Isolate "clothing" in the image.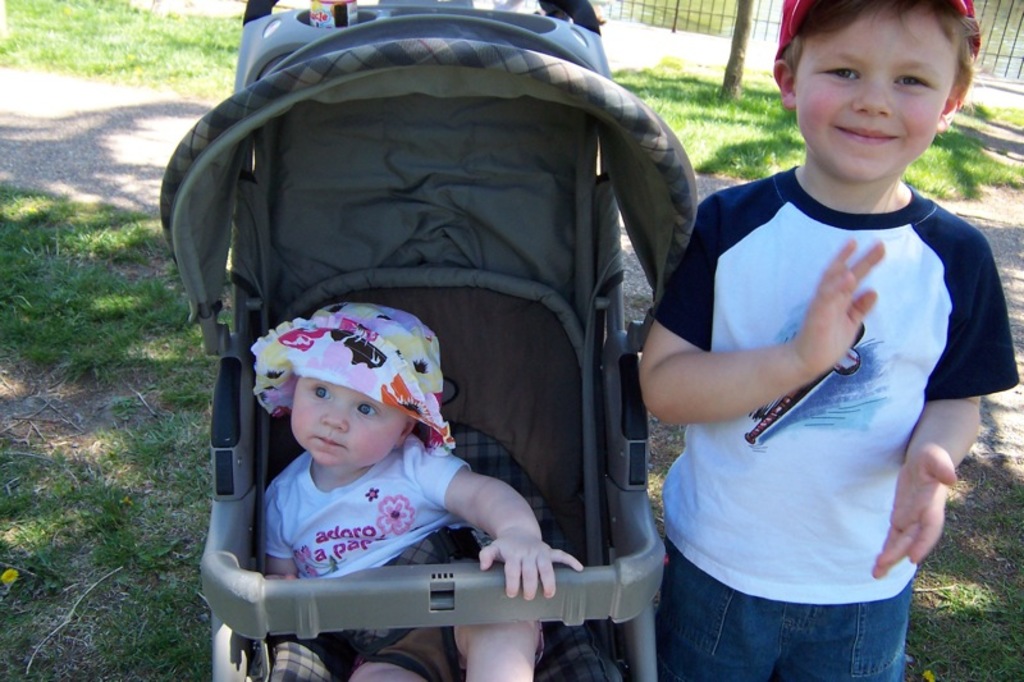
Isolated region: 631 183 1012 681.
